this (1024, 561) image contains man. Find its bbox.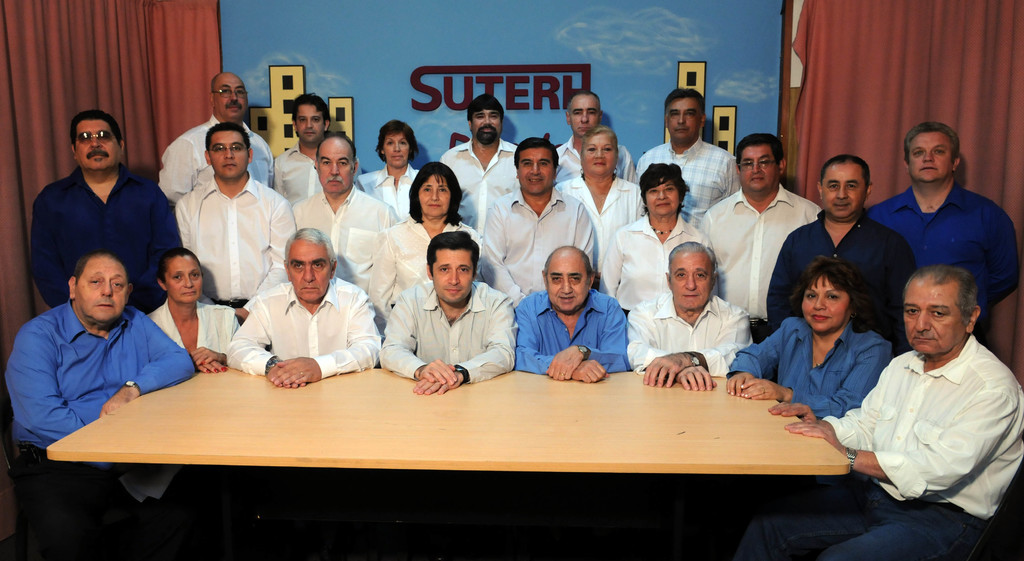
[155, 71, 271, 206].
